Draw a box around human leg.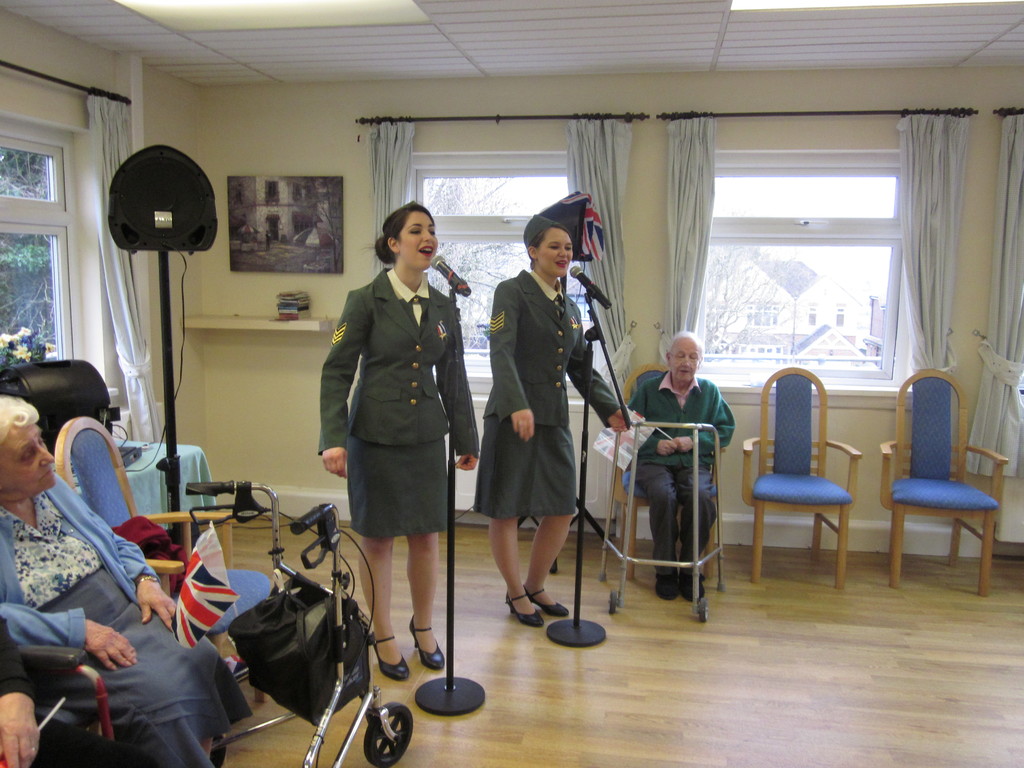
<bbox>673, 463, 721, 600</bbox>.
